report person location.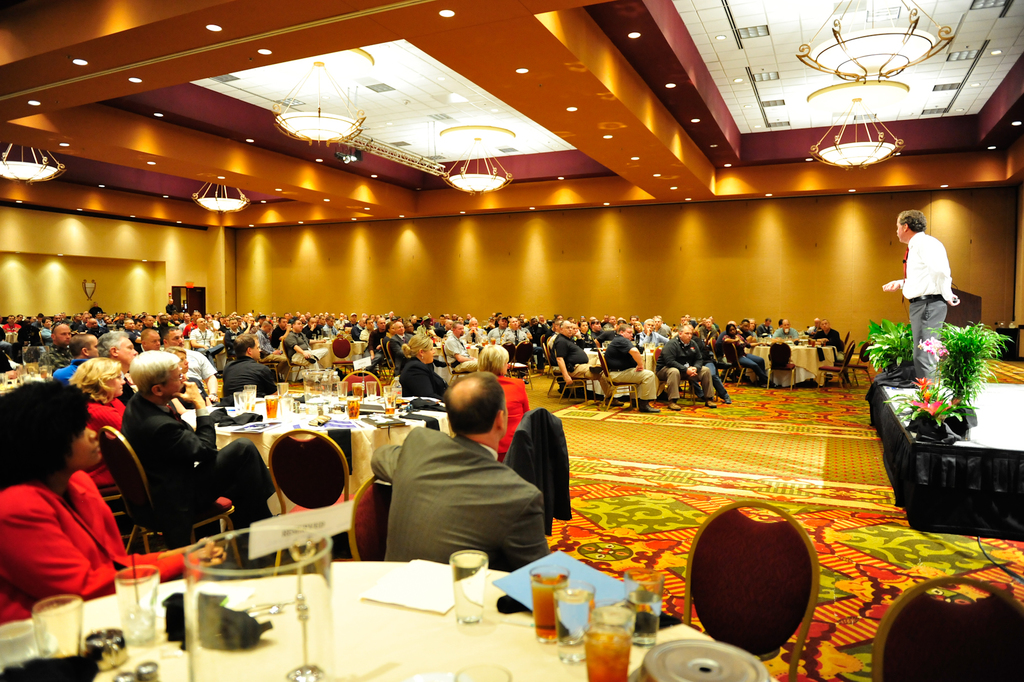
Report: 469/341/533/463.
